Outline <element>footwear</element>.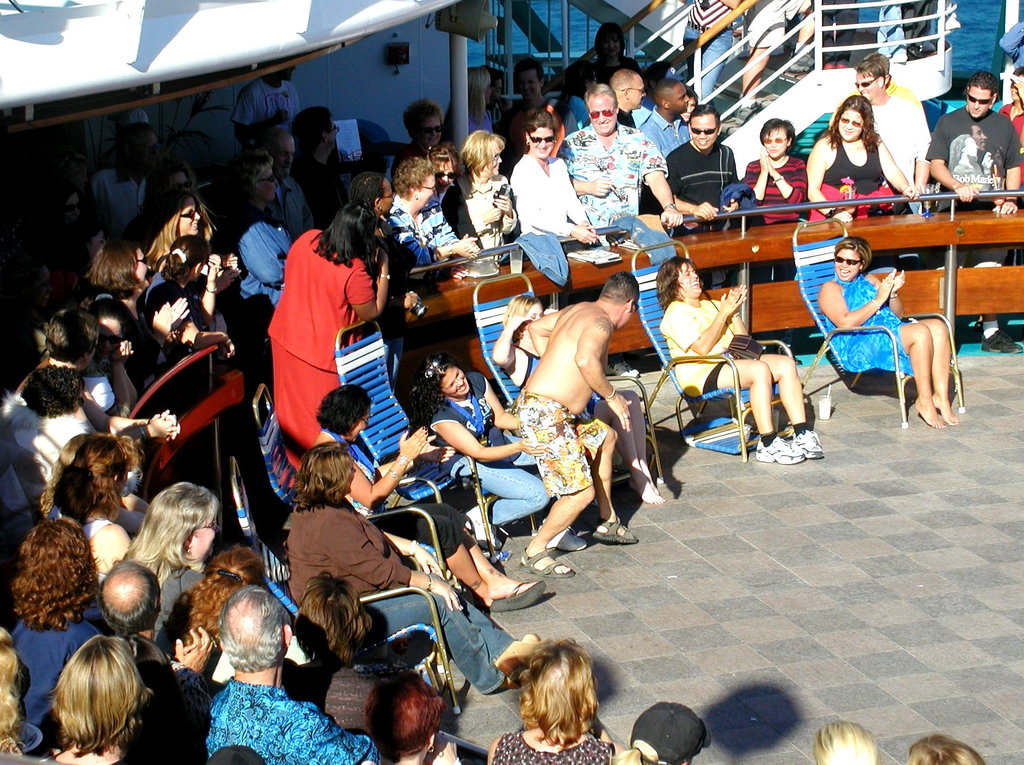
Outline: left=495, top=632, right=546, bottom=685.
